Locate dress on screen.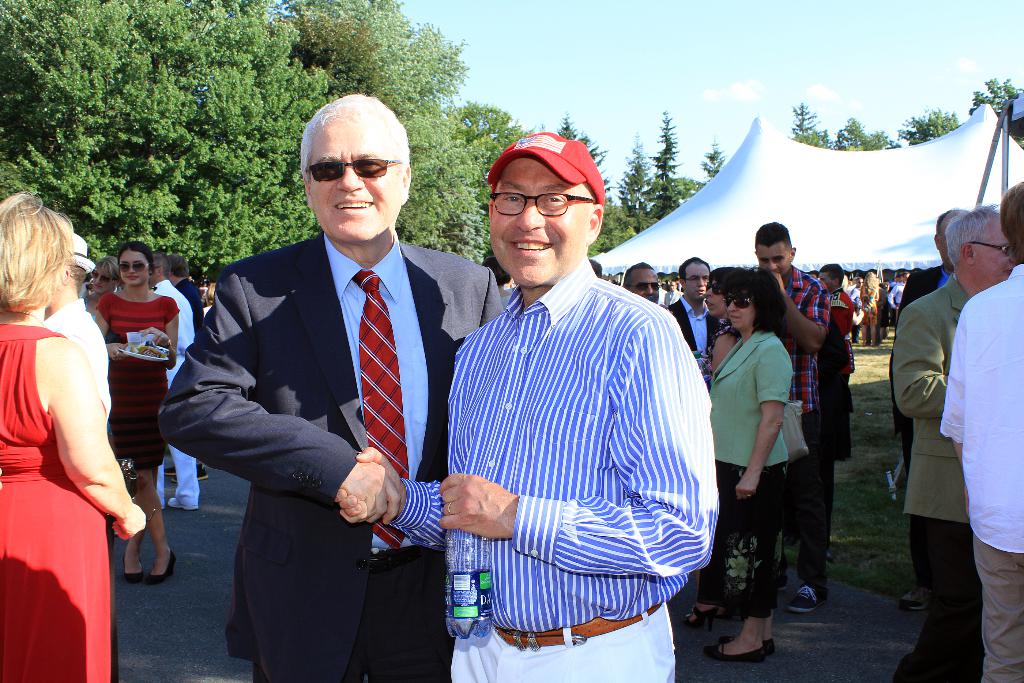
On screen at bbox=[0, 324, 110, 682].
